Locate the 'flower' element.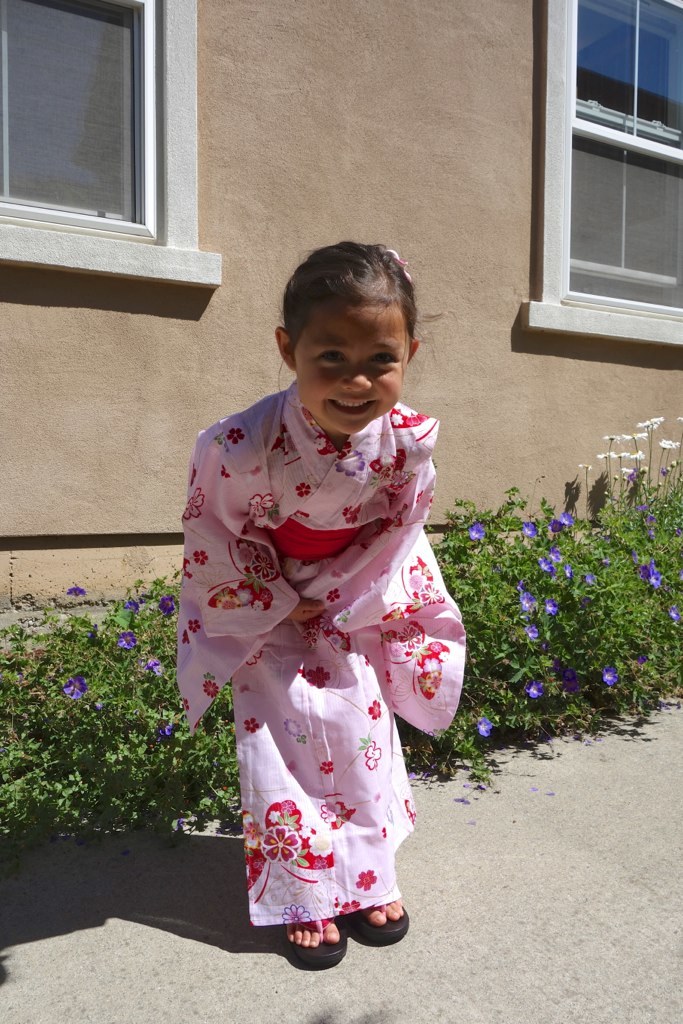
Element bbox: [x1=478, y1=718, x2=495, y2=739].
